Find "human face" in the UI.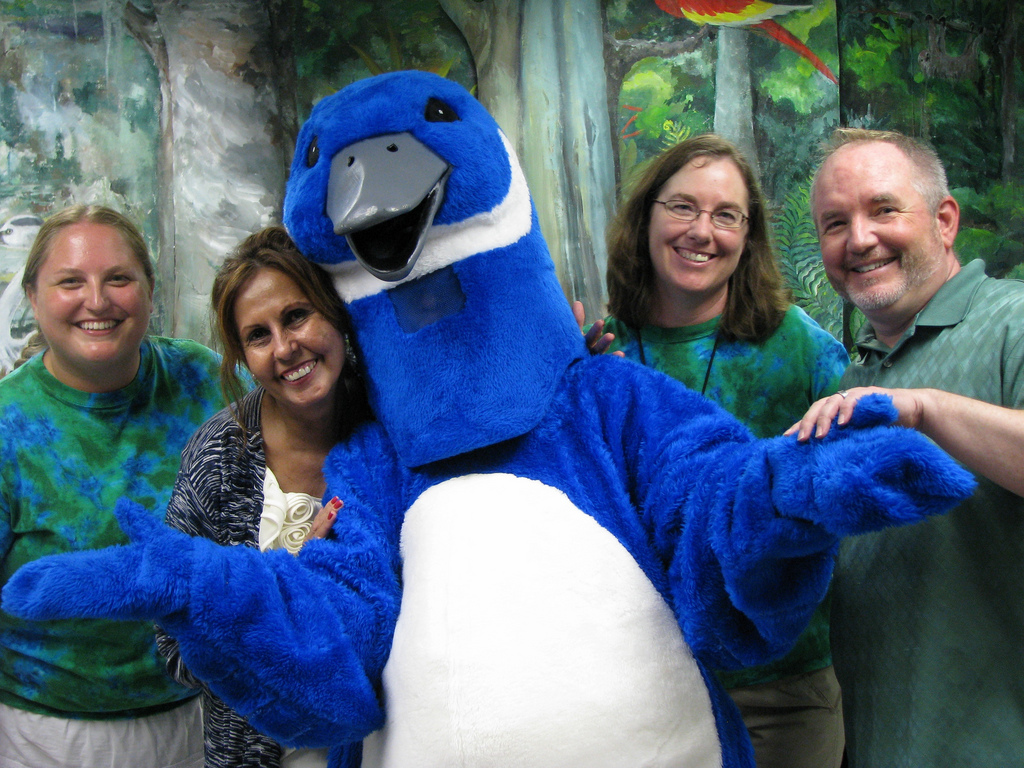
UI element at 232, 270, 348, 407.
